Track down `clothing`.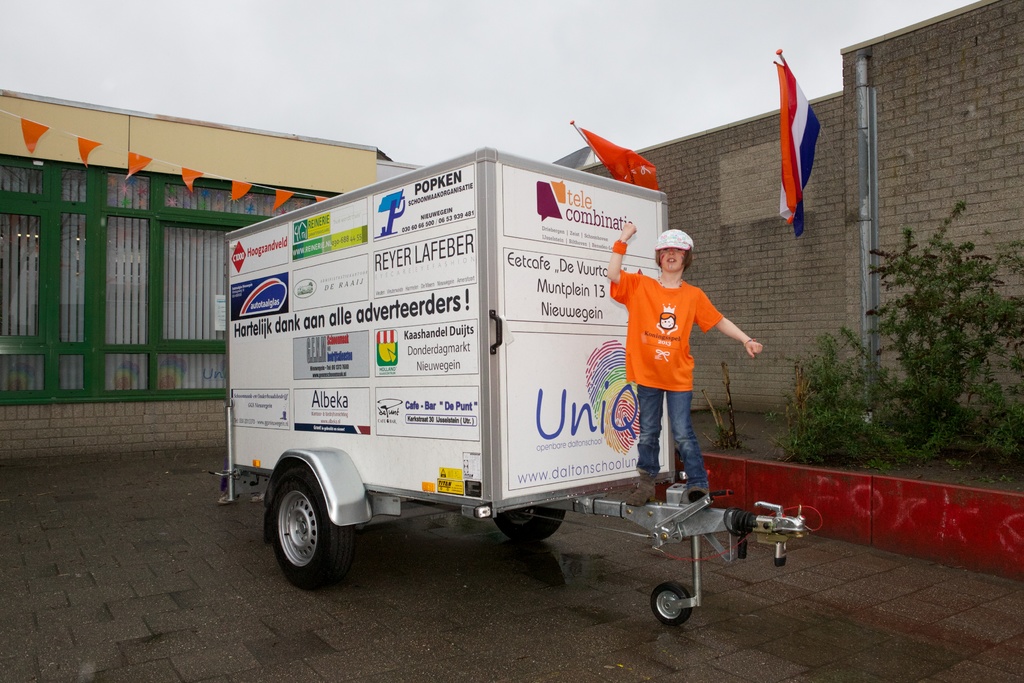
Tracked to <region>609, 270, 722, 389</region>.
